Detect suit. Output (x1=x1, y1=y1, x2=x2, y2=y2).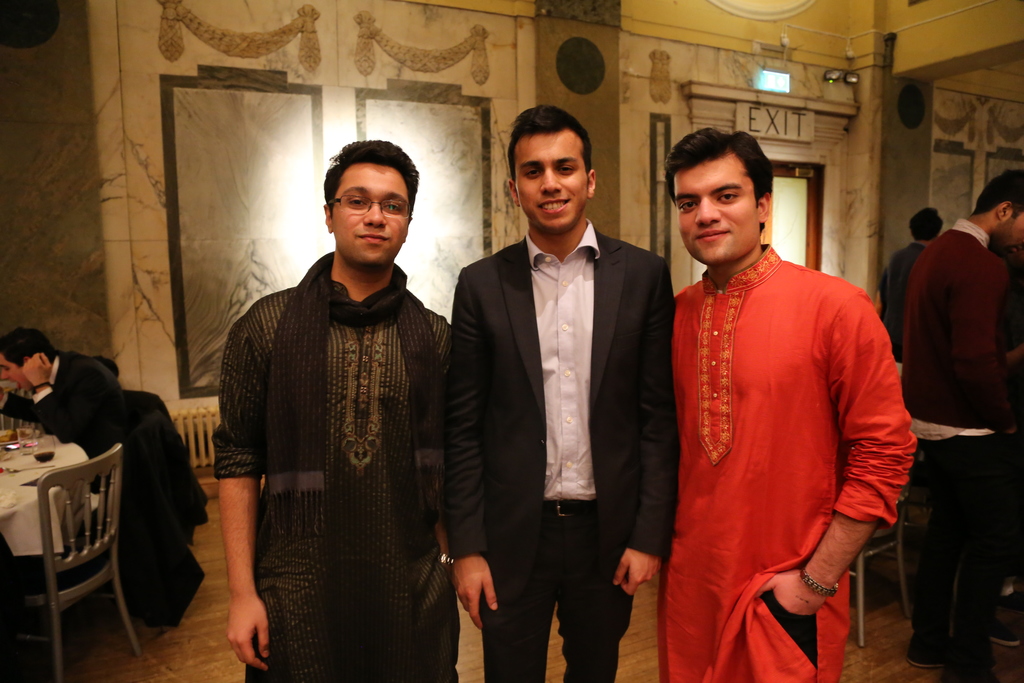
(x1=447, y1=117, x2=678, y2=675).
